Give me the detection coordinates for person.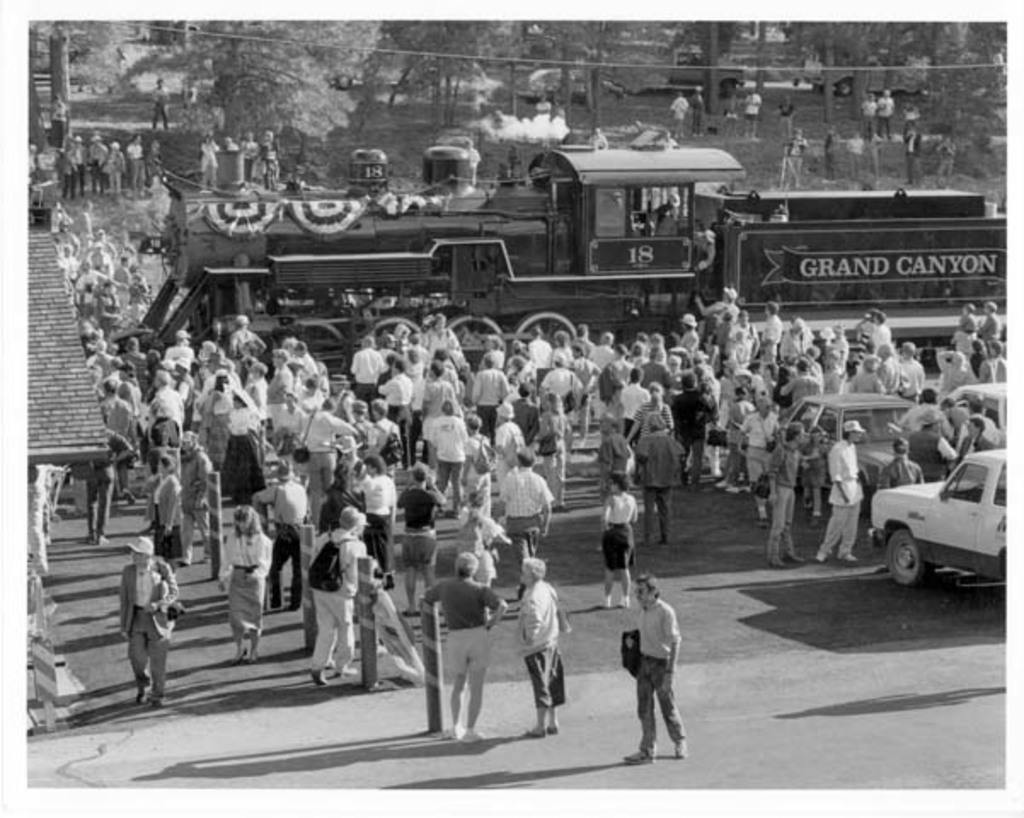
[left=250, top=465, right=314, bottom=610].
